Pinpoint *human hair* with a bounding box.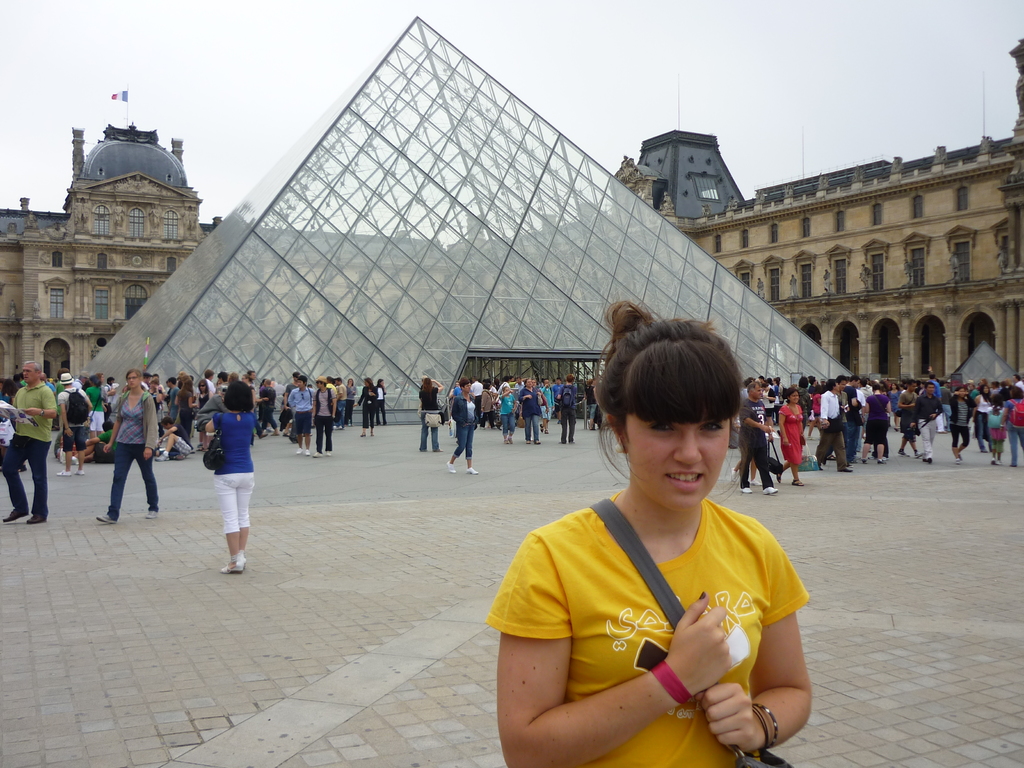
box=[1004, 387, 1012, 401].
